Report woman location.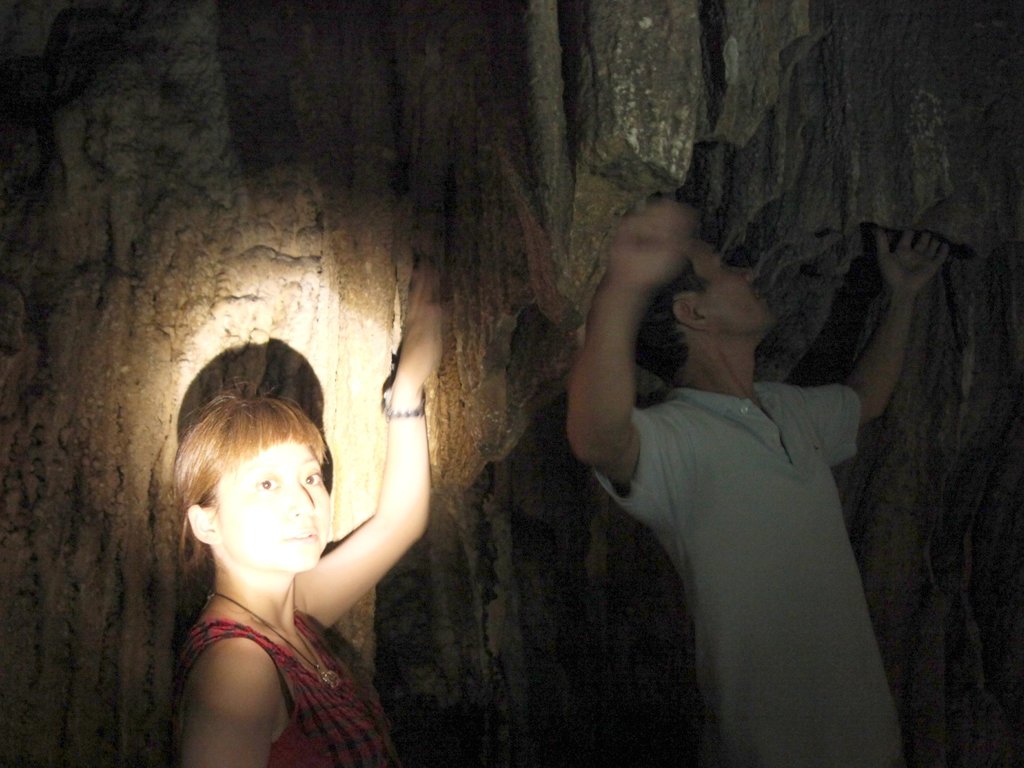
Report: x1=141, y1=312, x2=429, y2=767.
